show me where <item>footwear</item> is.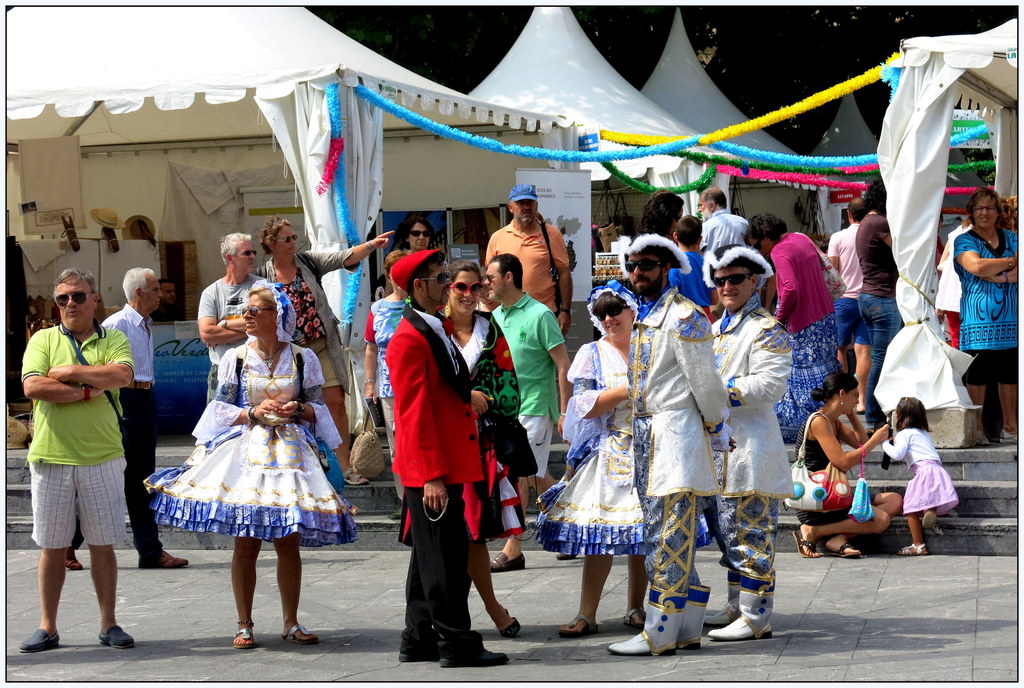
<item>footwear</item> is at region(1003, 424, 1022, 446).
